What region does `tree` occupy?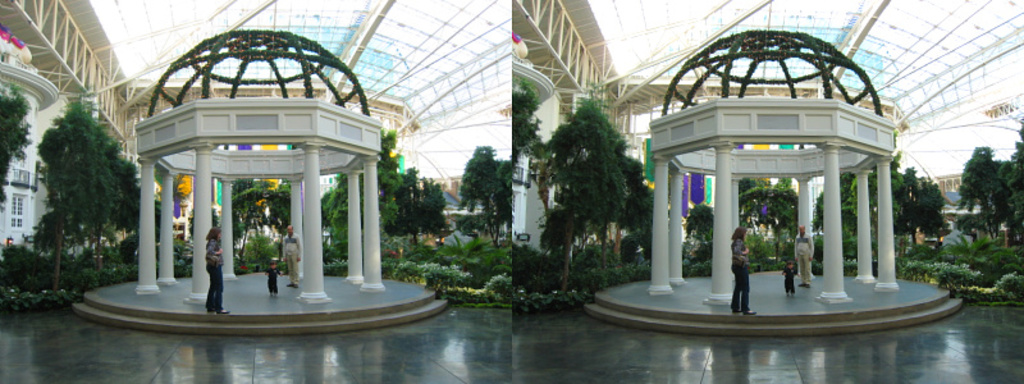
[957,116,1023,251].
